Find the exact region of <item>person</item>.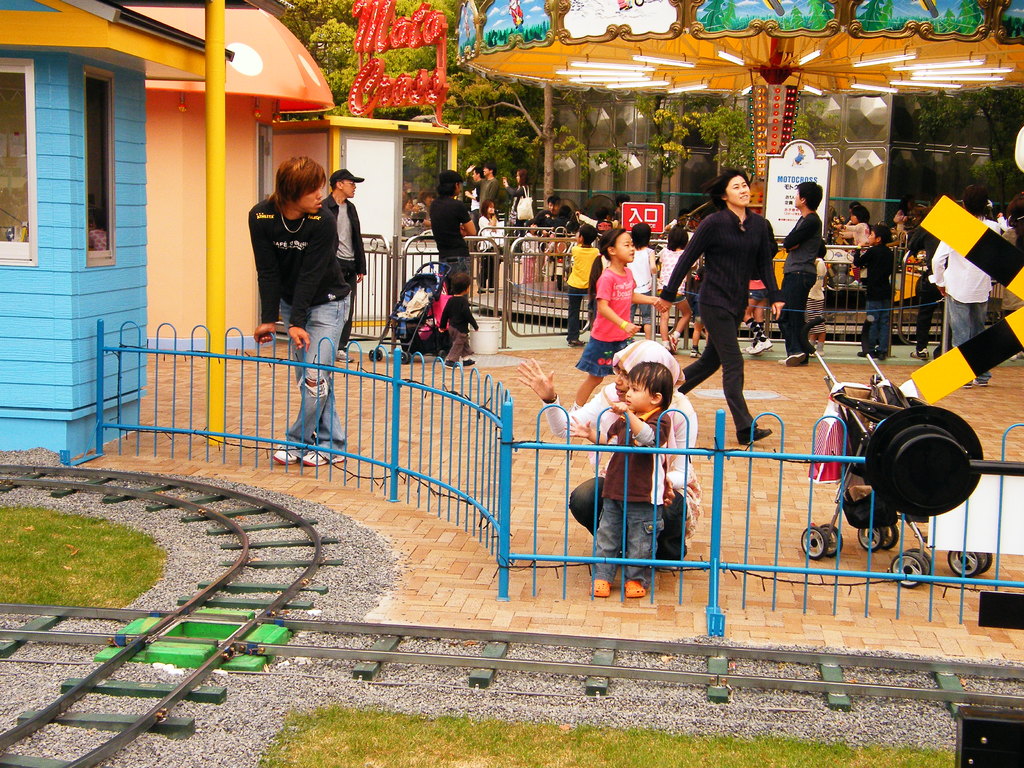
Exact region: BBox(249, 156, 354, 464).
